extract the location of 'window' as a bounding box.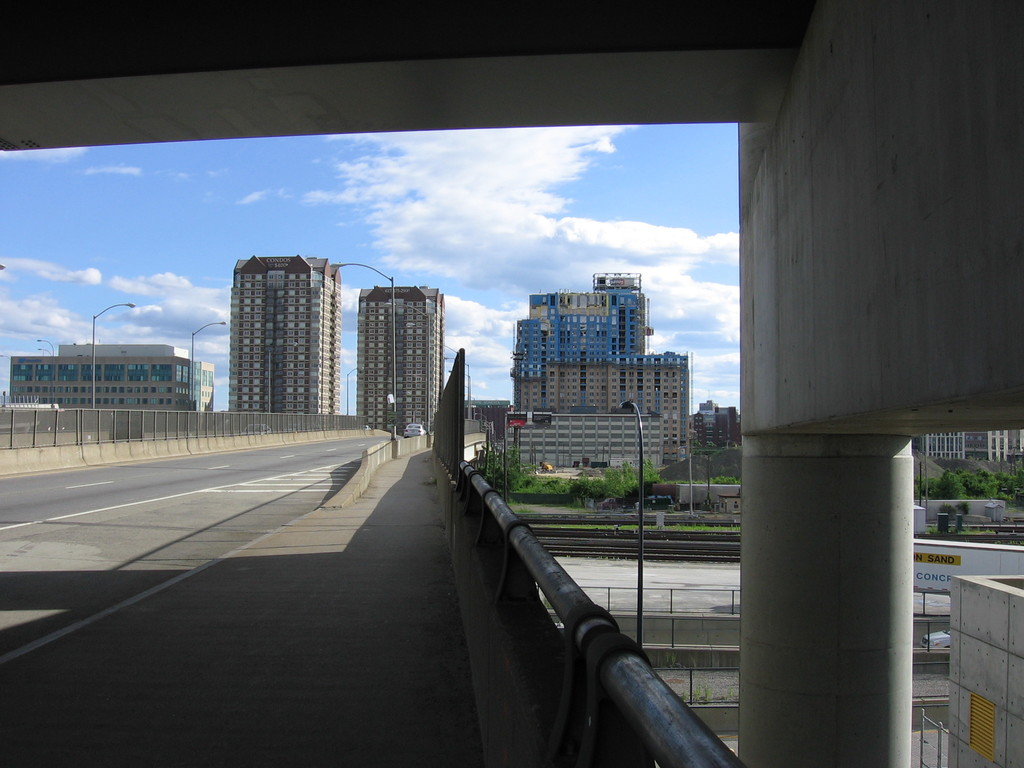
[left=182, top=365, right=188, bottom=381].
